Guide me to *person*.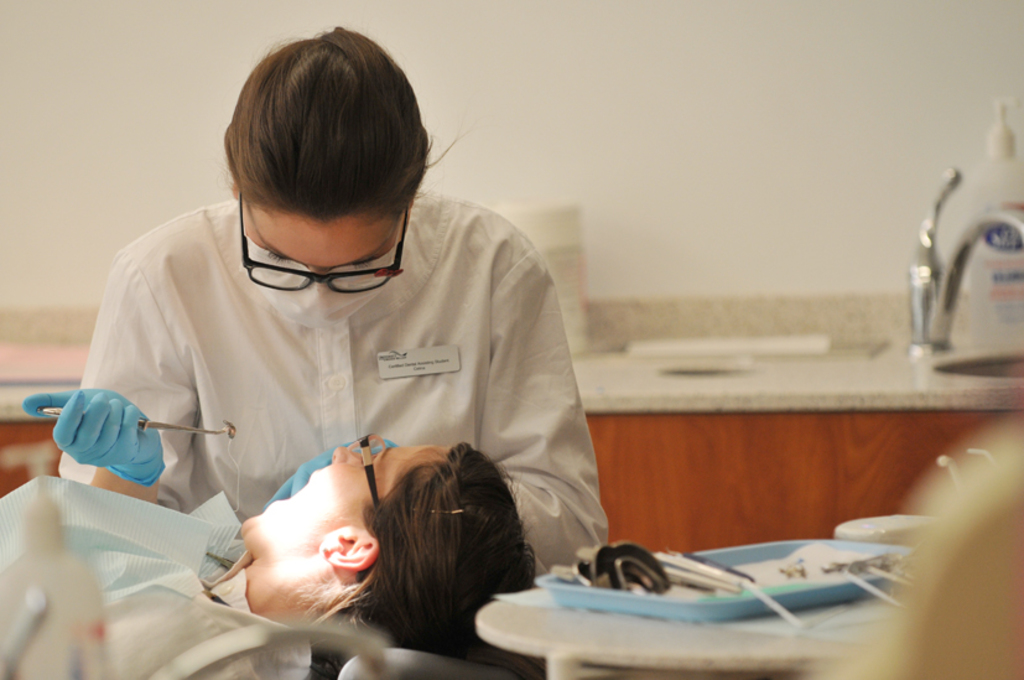
Guidance: box=[0, 441, 535, 679].
